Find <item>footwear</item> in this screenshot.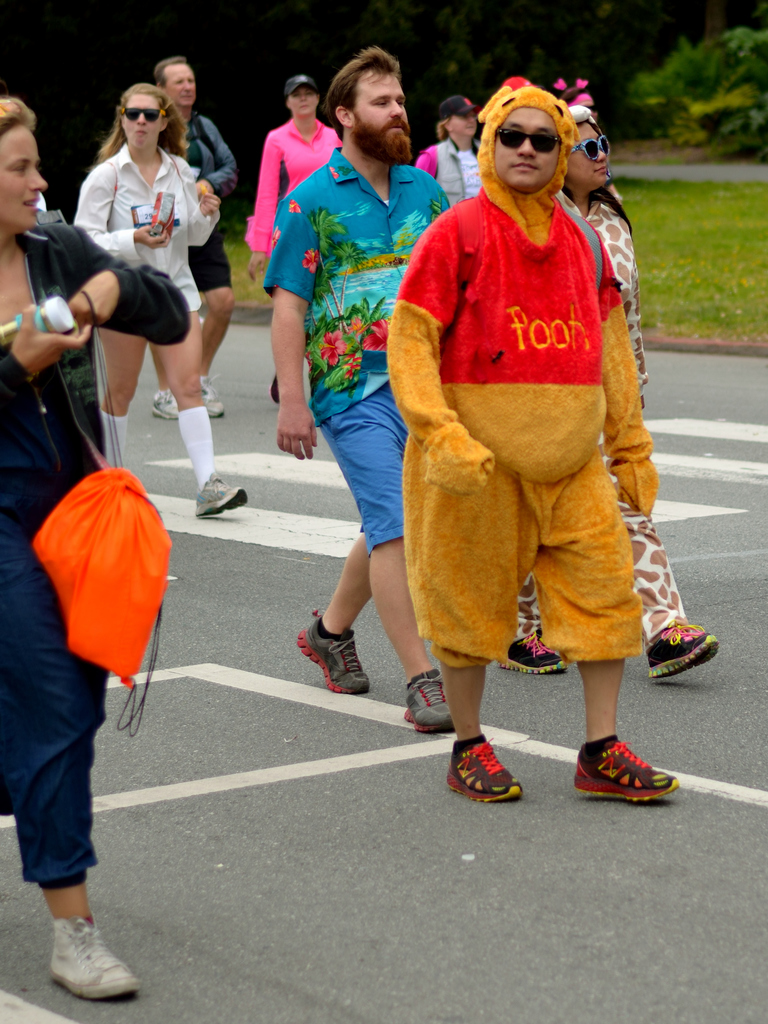
The bounding box for <item>footwear</item> is [left=444, top=738, right=524, bottom=797].
